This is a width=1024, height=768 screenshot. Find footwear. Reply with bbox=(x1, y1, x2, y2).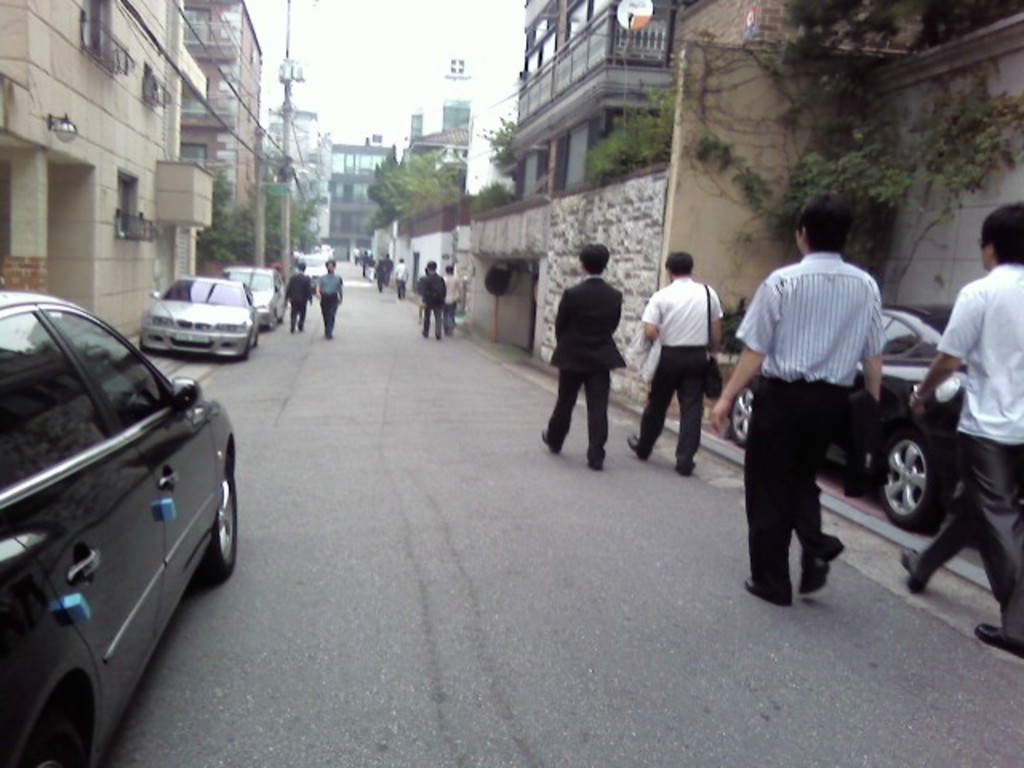
bbox=(541, 426, 554, 451).
